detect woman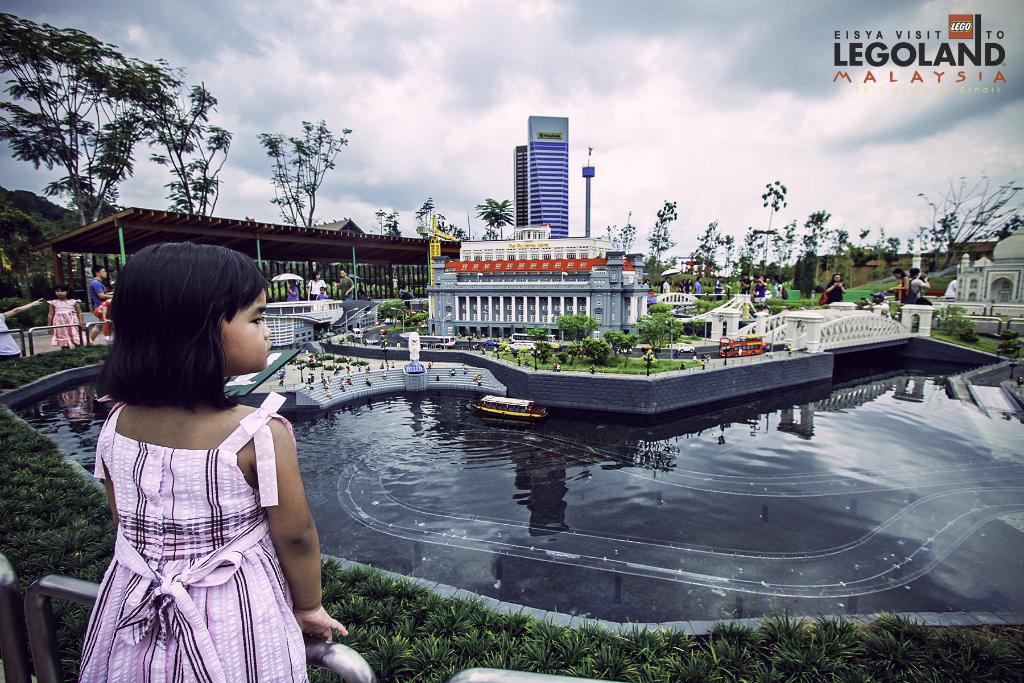
rect(684, 279, 692, 294)
